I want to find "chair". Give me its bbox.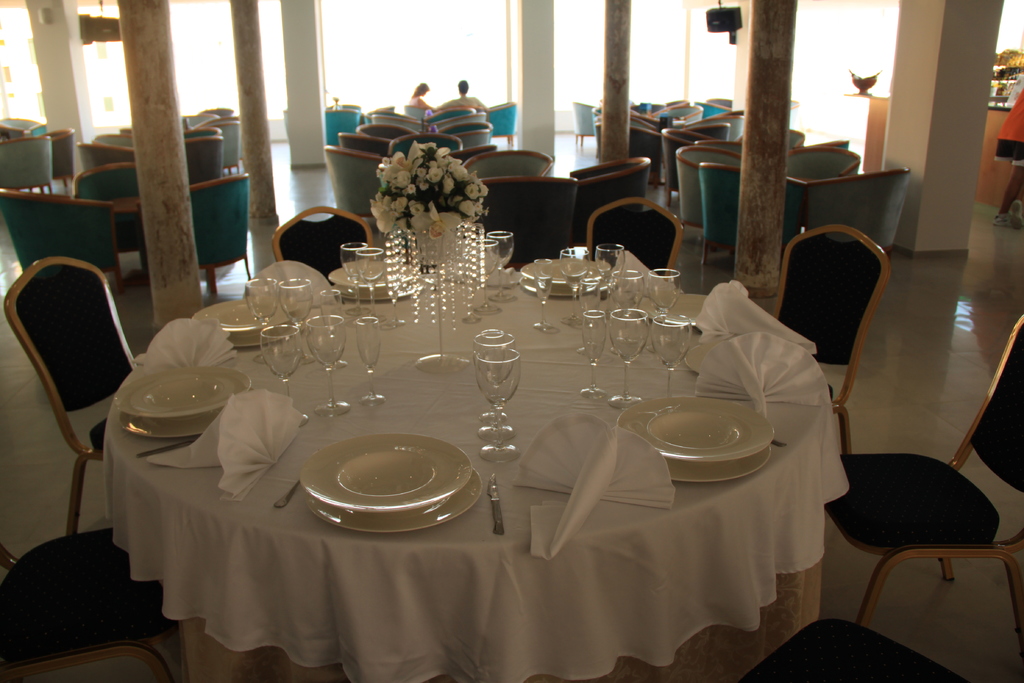
{"left": 1, "top": 235, "right": 148, "bottom": 588}.
